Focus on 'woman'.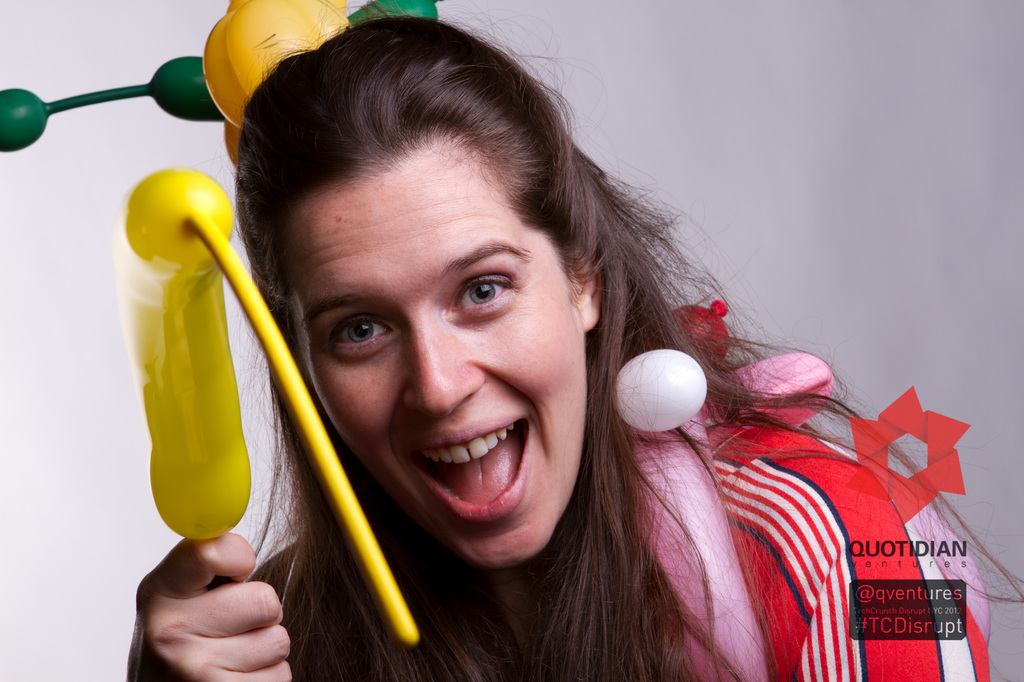
Focused at l=142, t=11, r=907, b=663.
